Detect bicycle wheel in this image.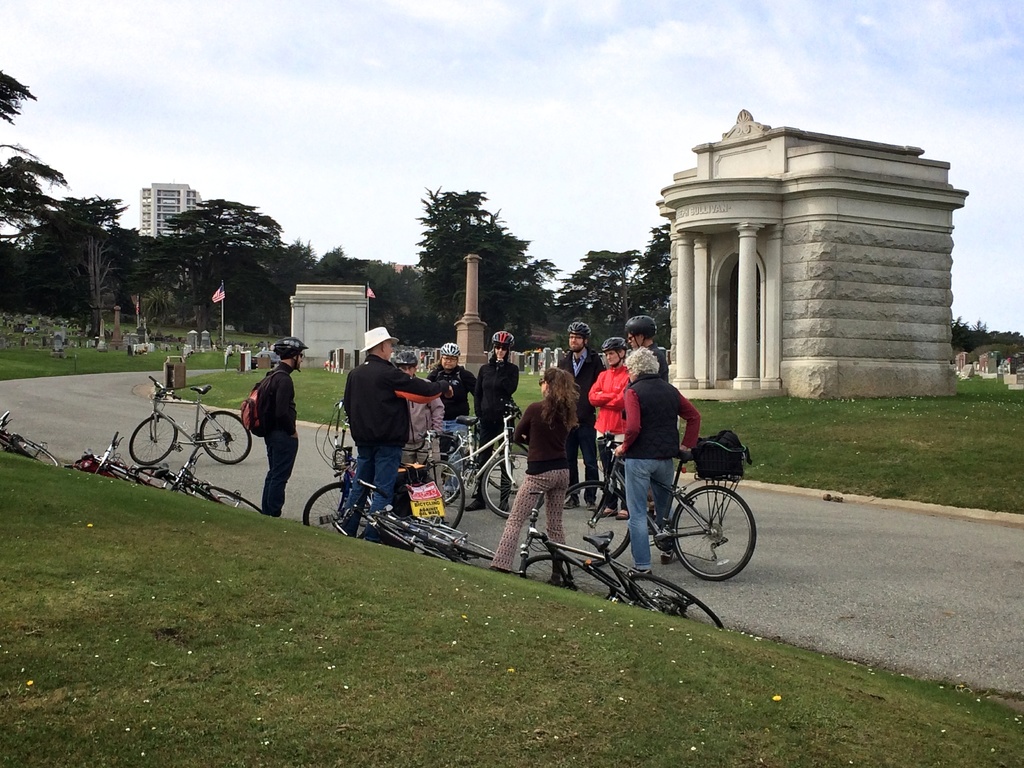
Detection: region(559, 478, 632, 565).
